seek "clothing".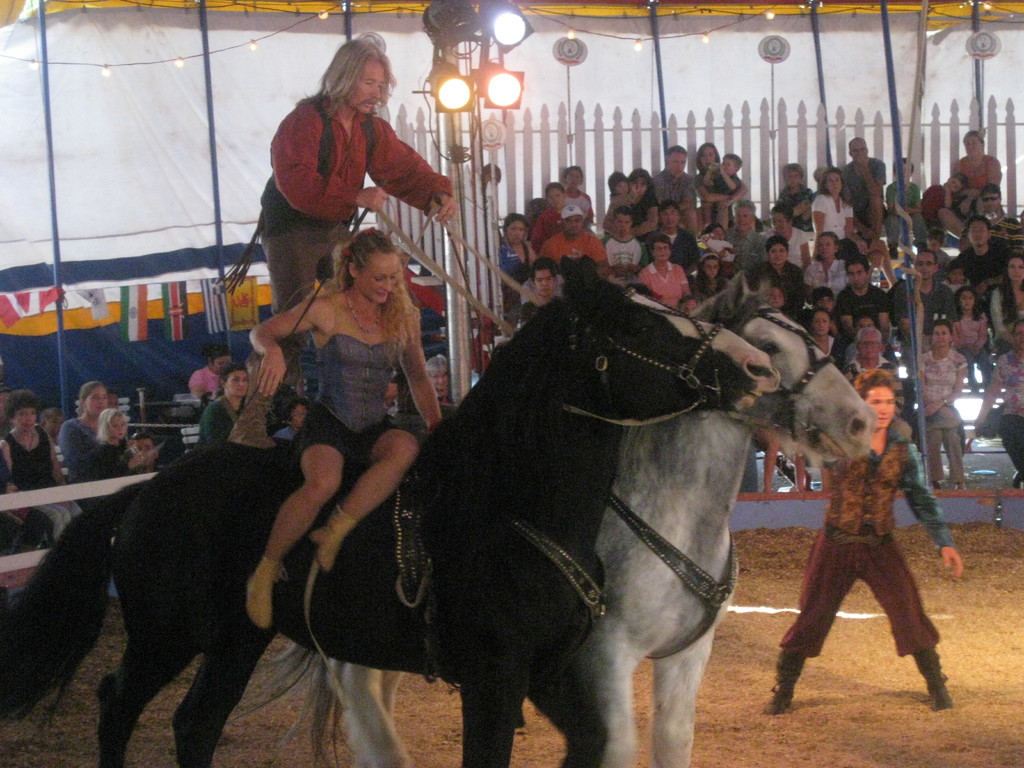
(x1=637, y1=260, x2=689, y2=308).
